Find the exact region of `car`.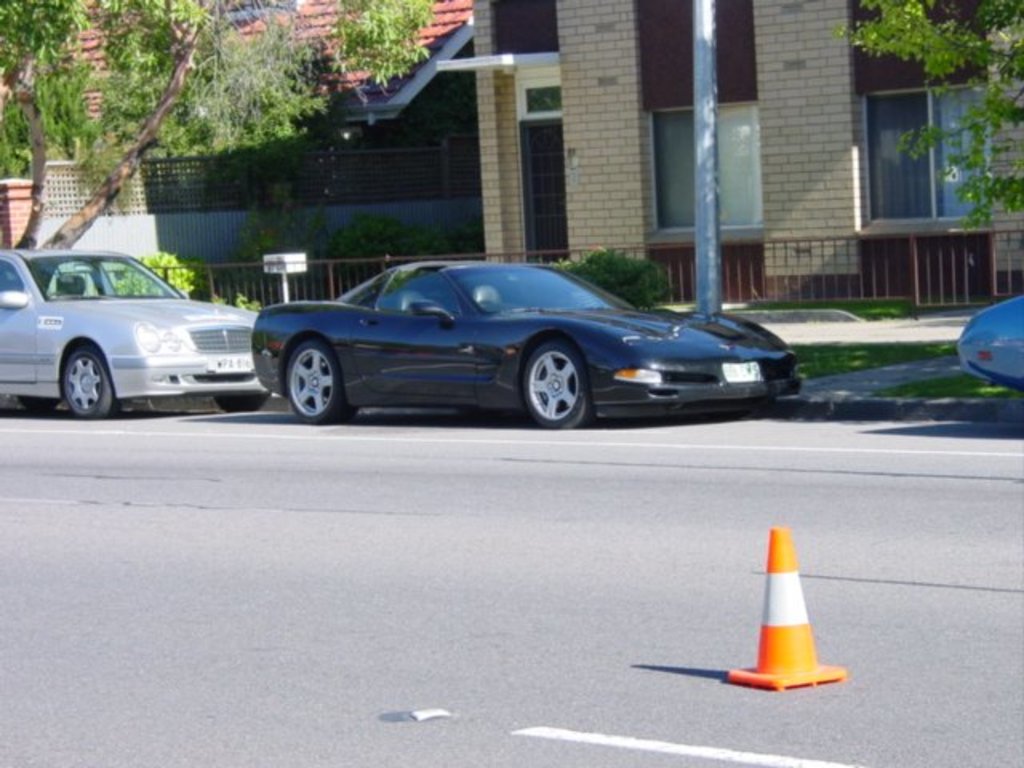
Exact region: 0:250:274:419.
